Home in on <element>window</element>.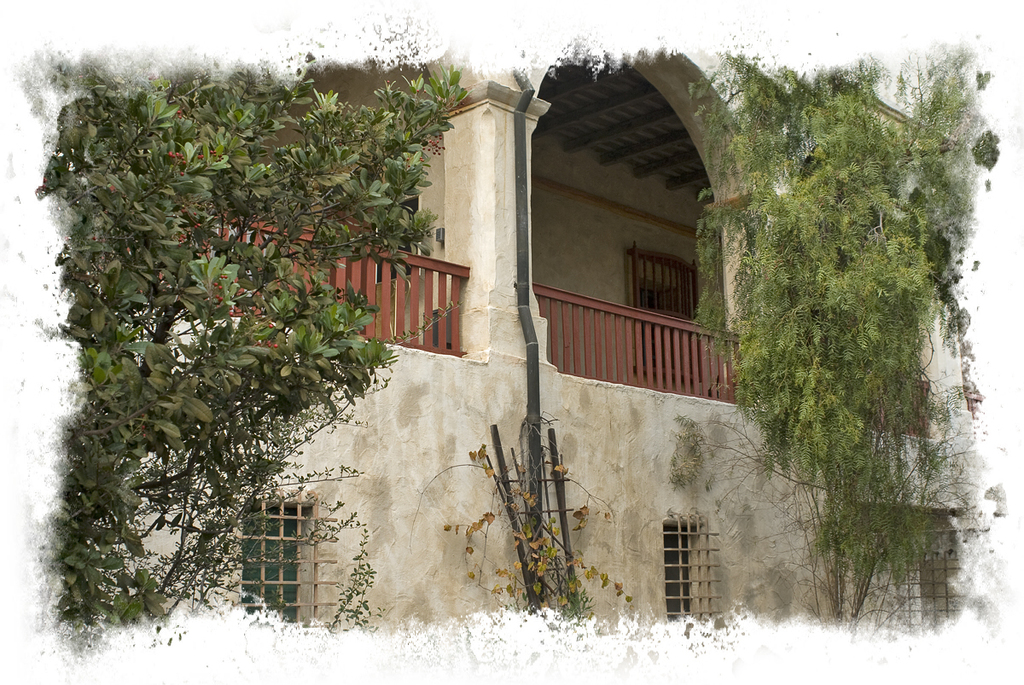
Homed in at bbox(218, 489, 335, 631).
